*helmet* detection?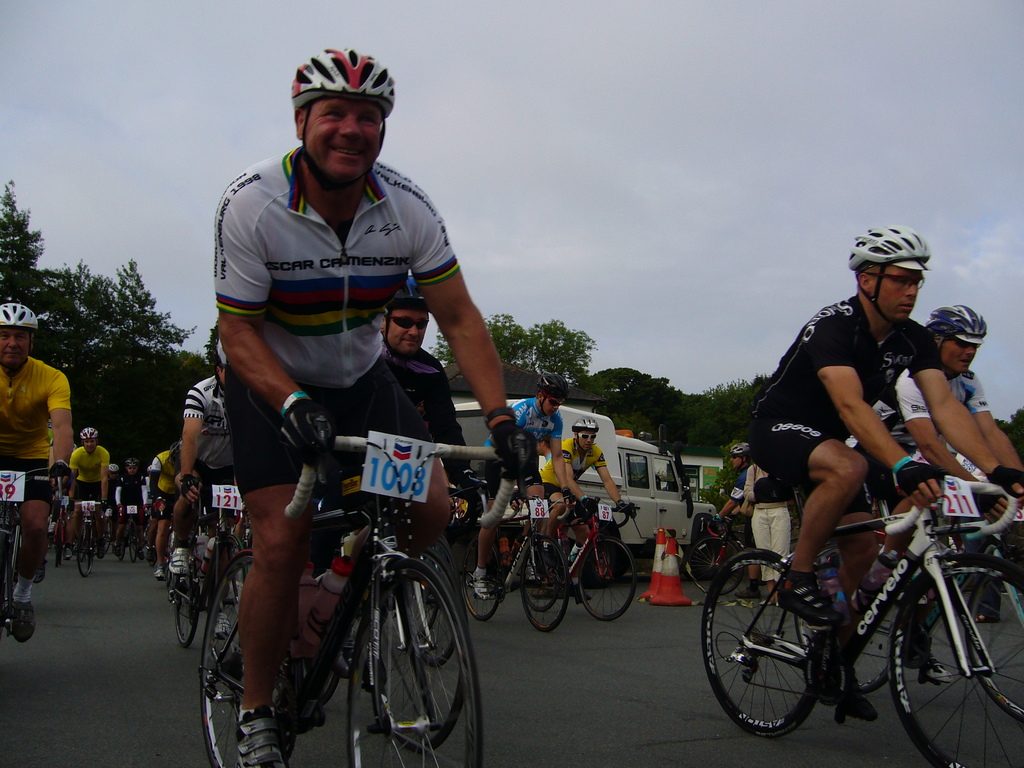
left=538, top=375, right=572, bottom=422
